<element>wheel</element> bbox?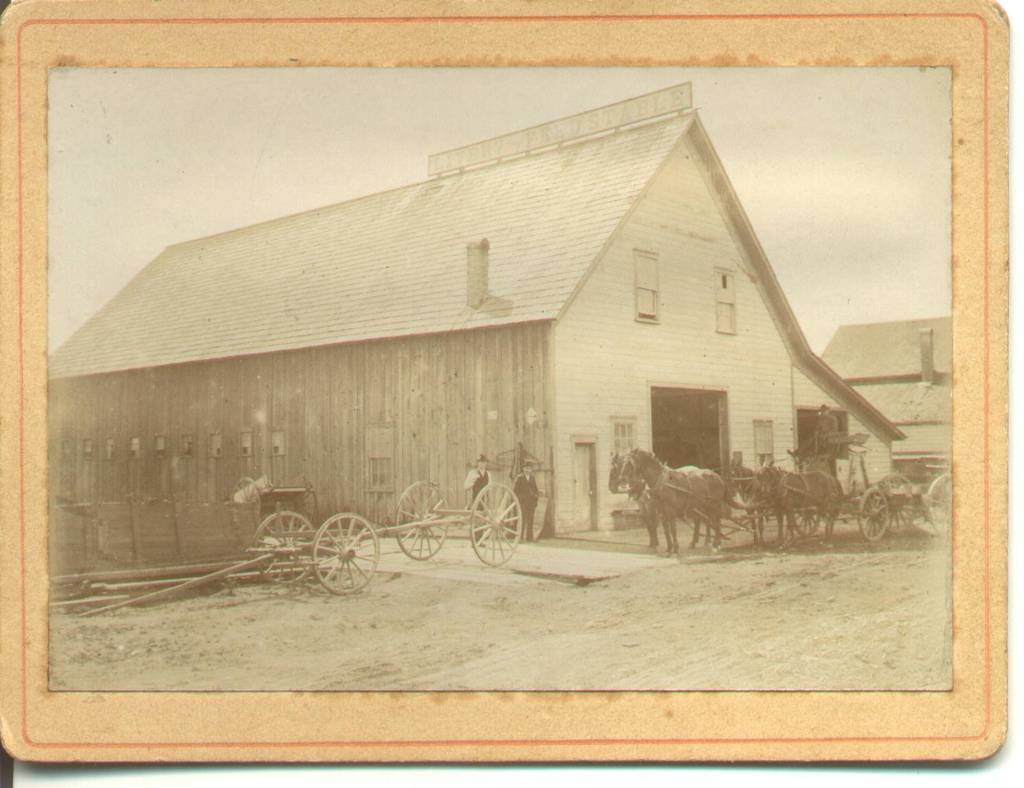
bbox=[875, 473, 915, 533]
